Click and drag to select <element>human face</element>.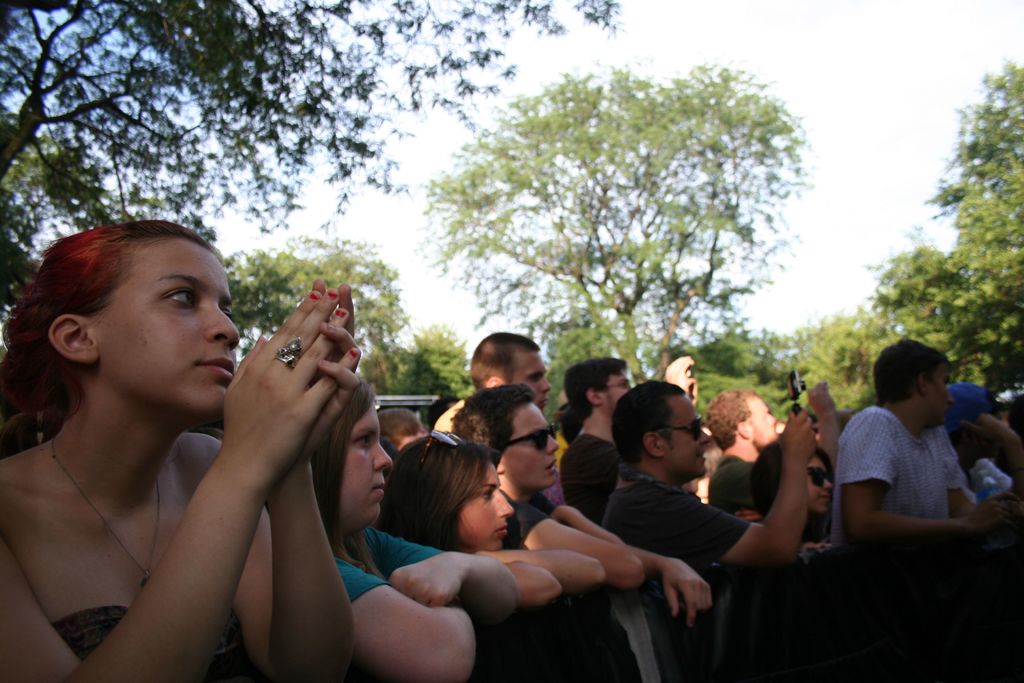
Selection: select_region(339, 395, 397, 536).
